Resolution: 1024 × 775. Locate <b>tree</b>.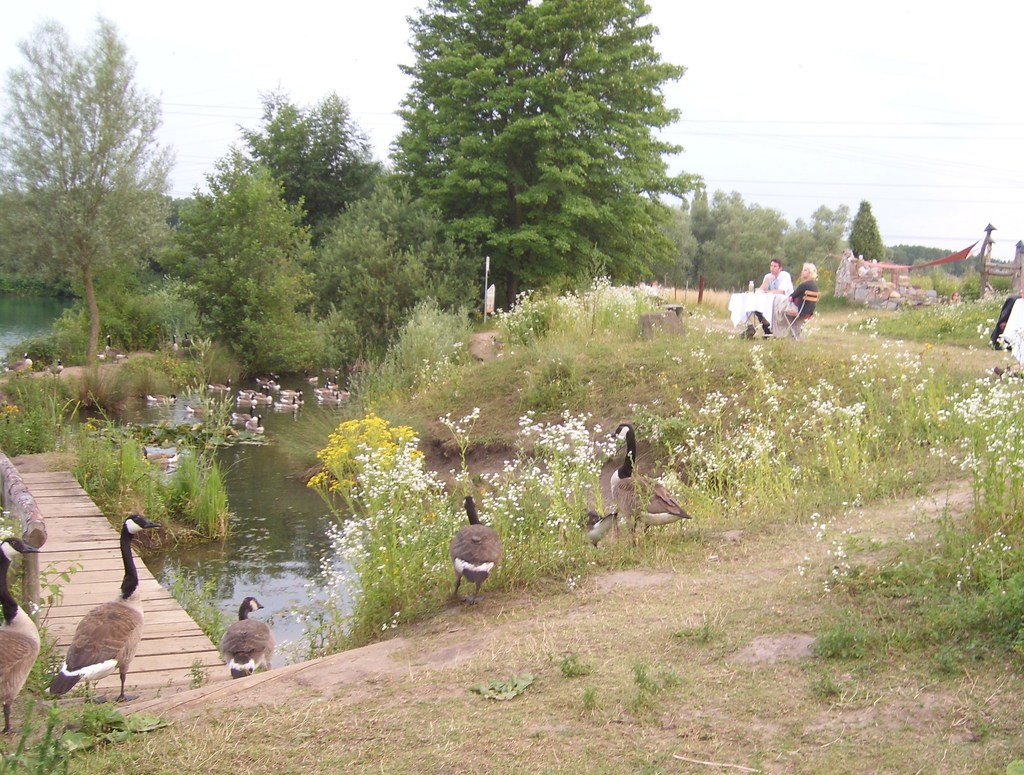
x1=26, y1=18, x2=168, y2=355.
